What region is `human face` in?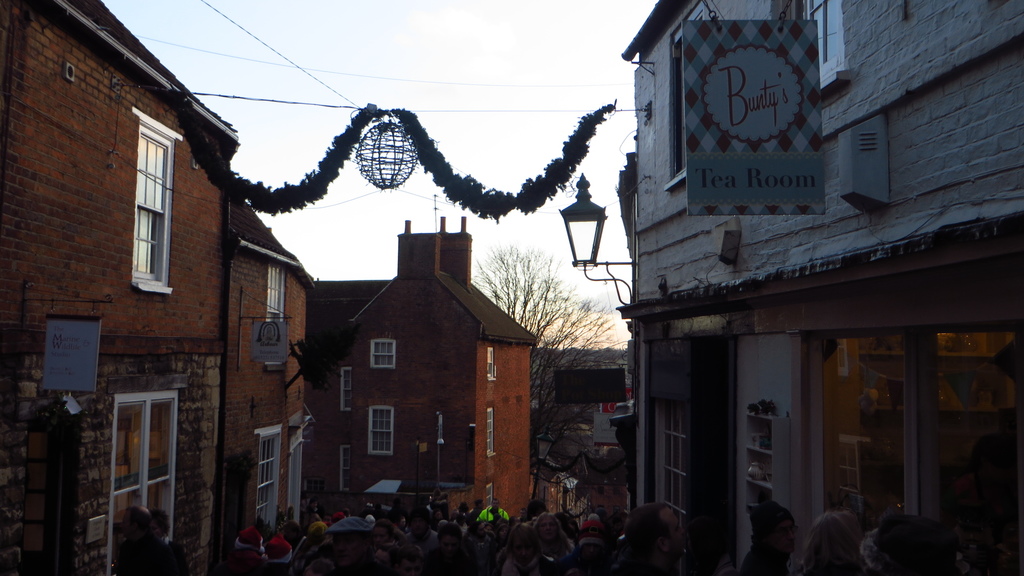
775:517:797:551.
